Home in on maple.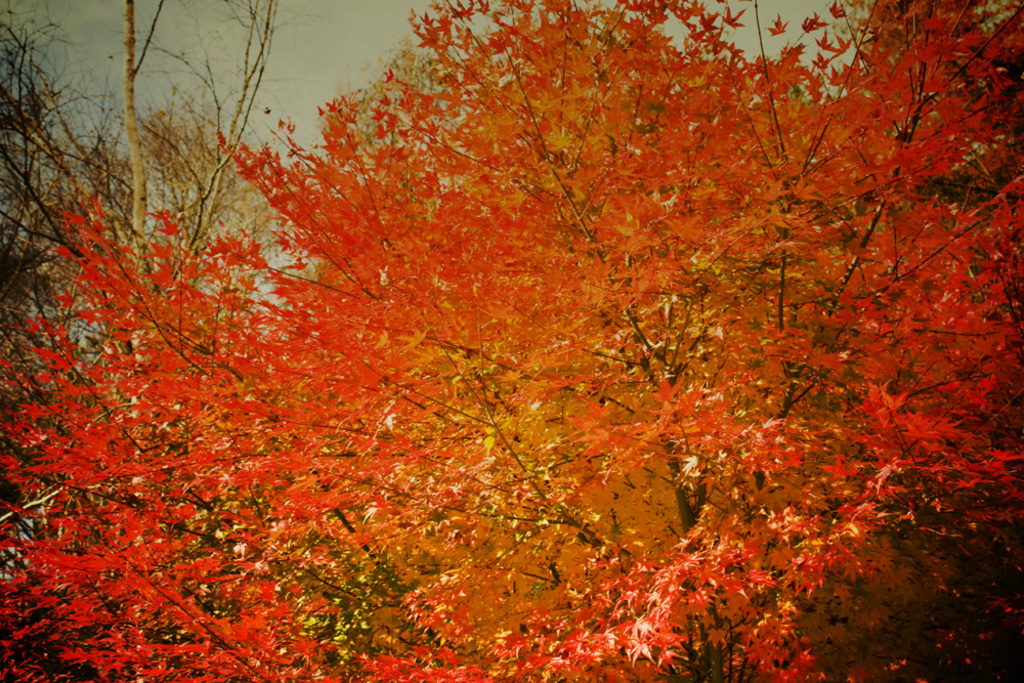
Homed in at rect(36, 17, 928, 682).
